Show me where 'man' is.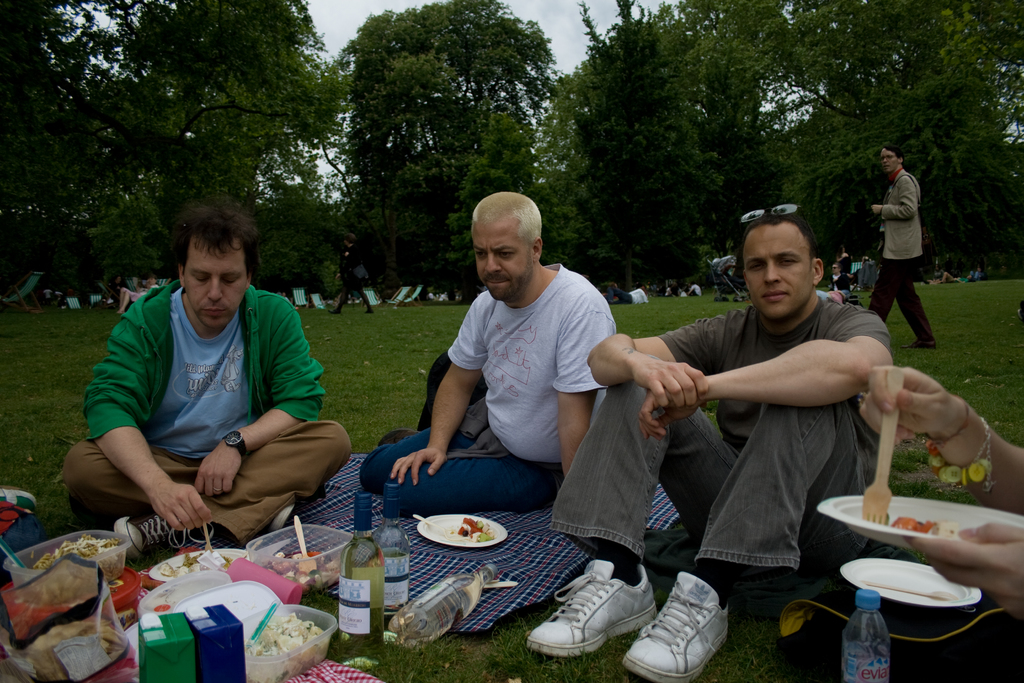
'man' is at x1=404, y1=183, x2=642, y2=537.
